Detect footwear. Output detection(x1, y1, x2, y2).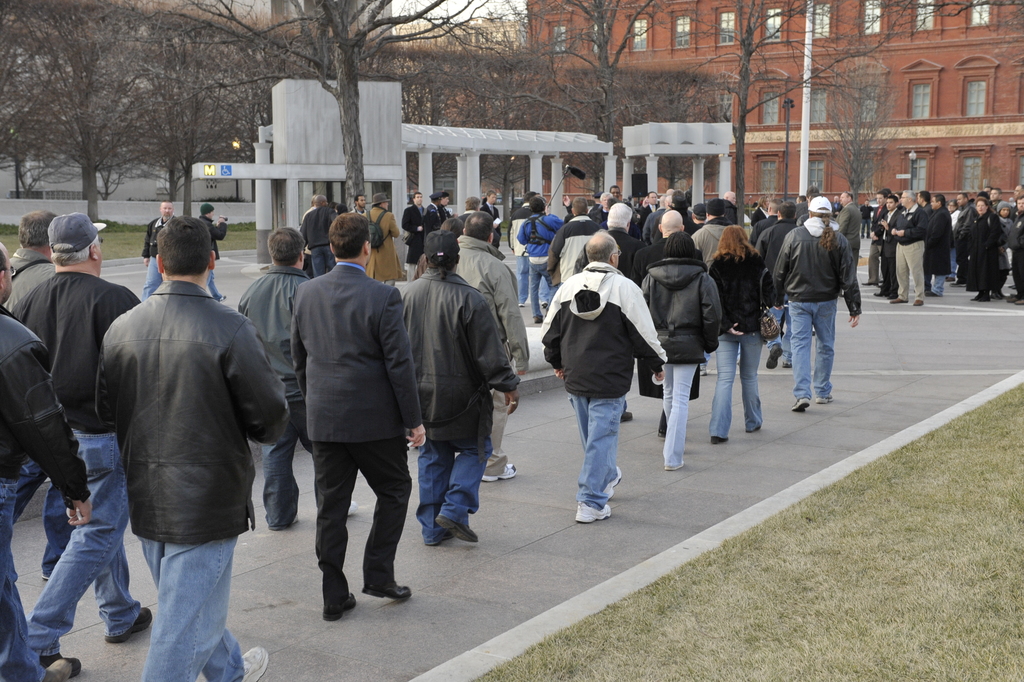
detection(1009, 295, 1022, 302).
